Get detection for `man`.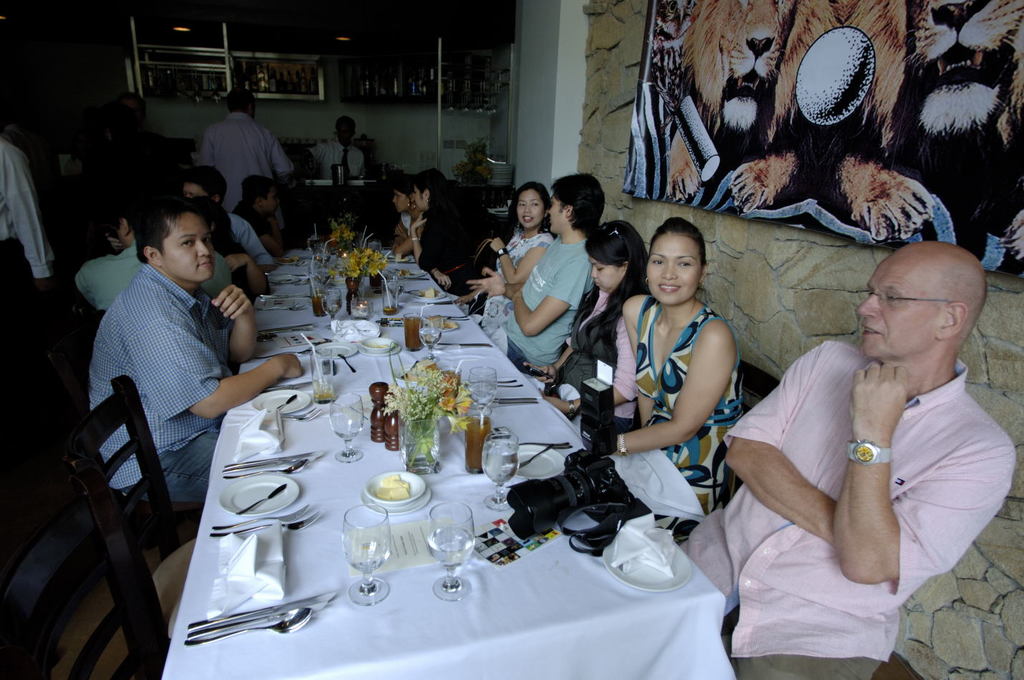
Detection: bbox(0, 133, 57, 292).
